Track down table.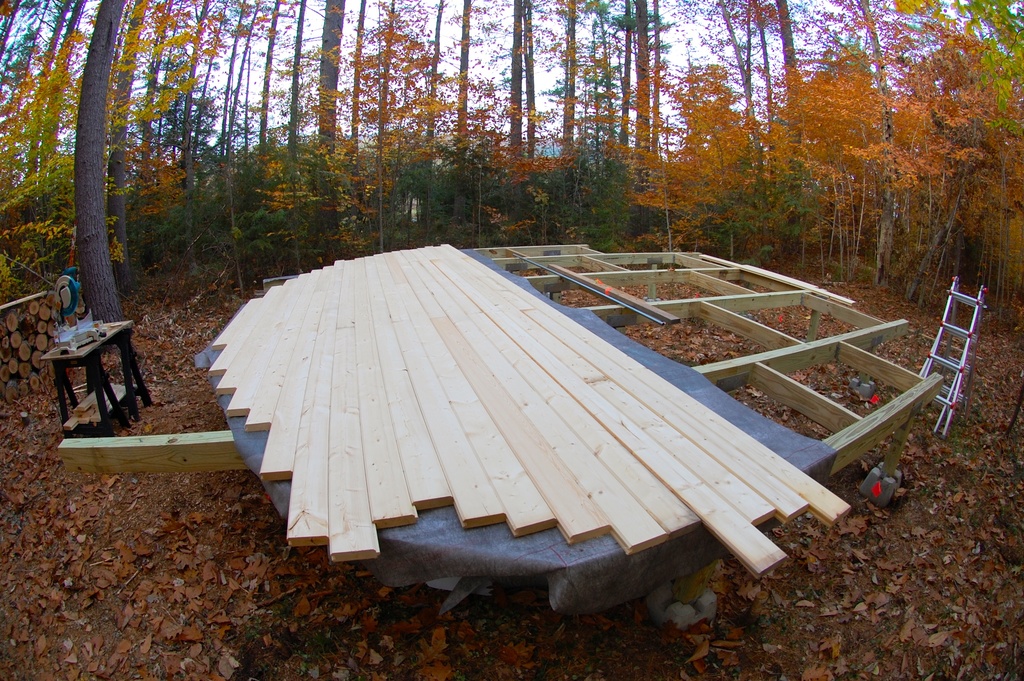
Tracked to box(22, 301, 153, 434).
